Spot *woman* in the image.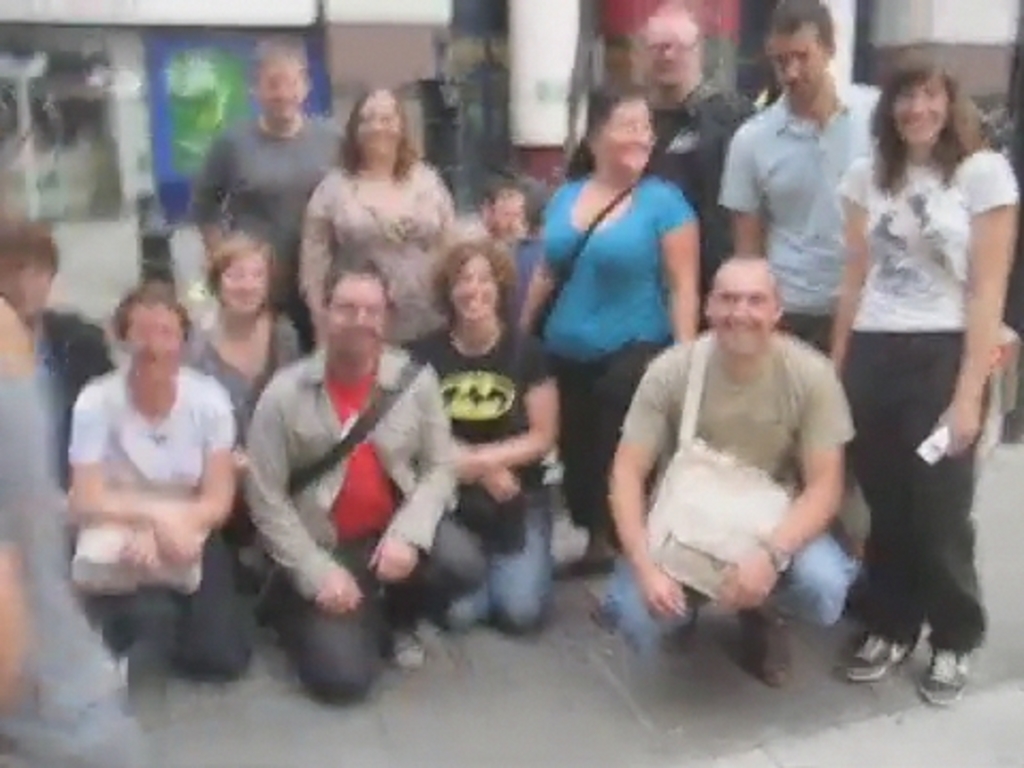
*woman* found at <region>399, 239, 561, 638</region>.
